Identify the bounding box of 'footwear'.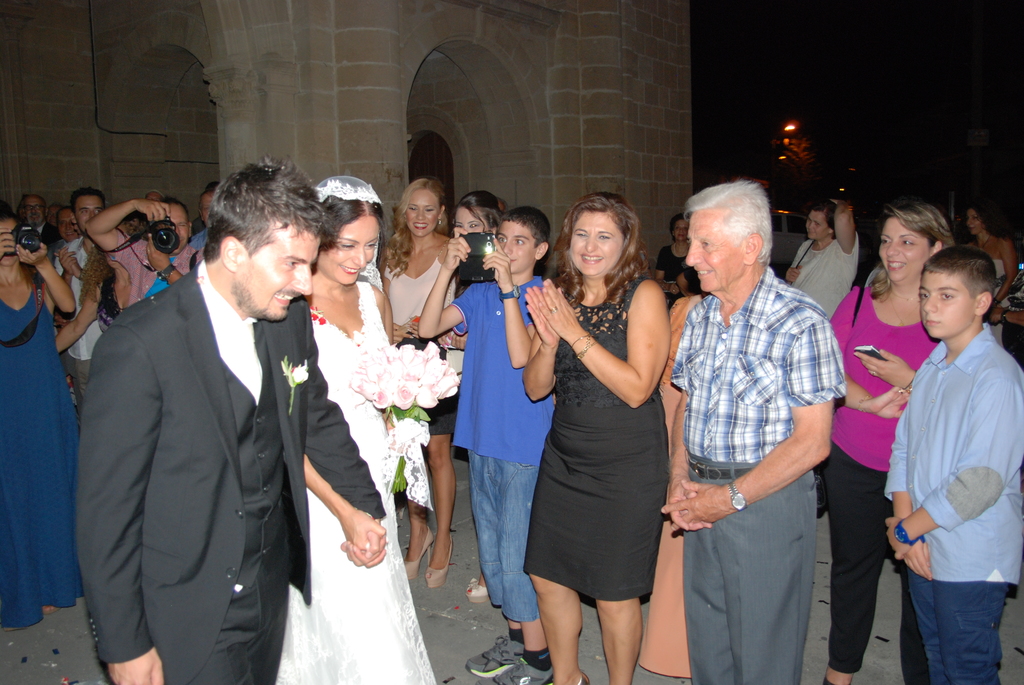
Rect(463, 633, 527, 678).
